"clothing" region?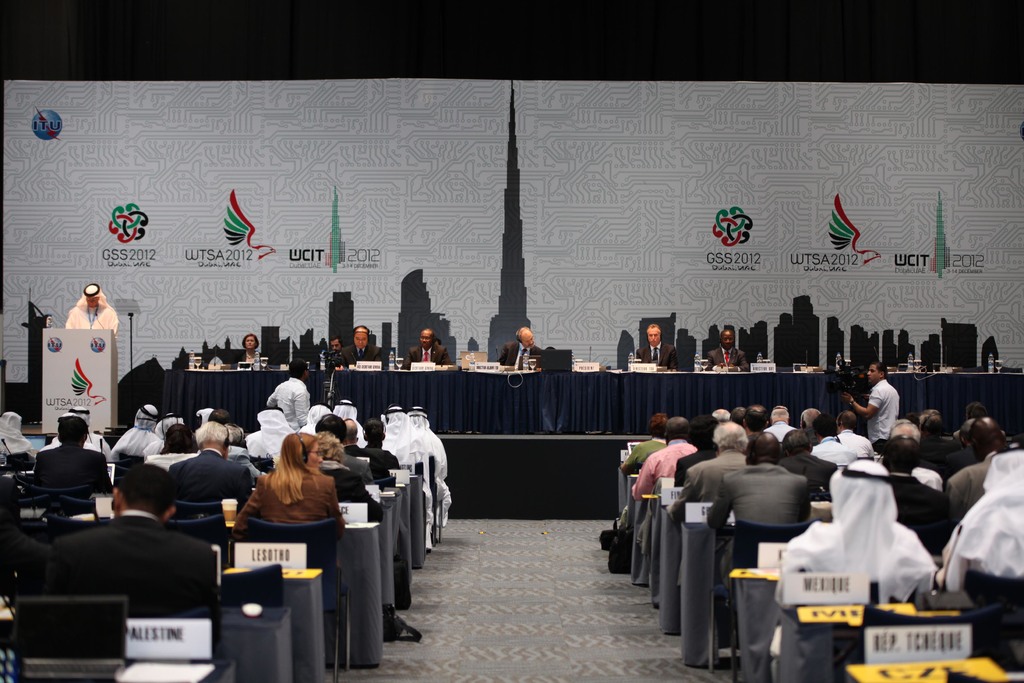
box(336, 345, 385, 366)
